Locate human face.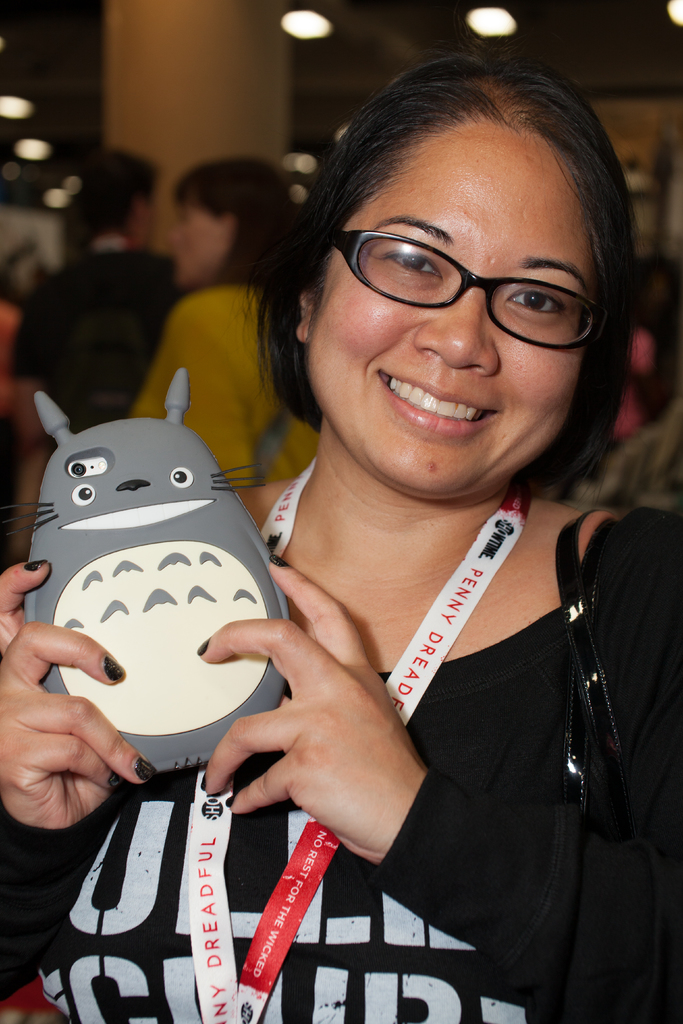
Bounding box: locate(167, 196, 231, 287).
